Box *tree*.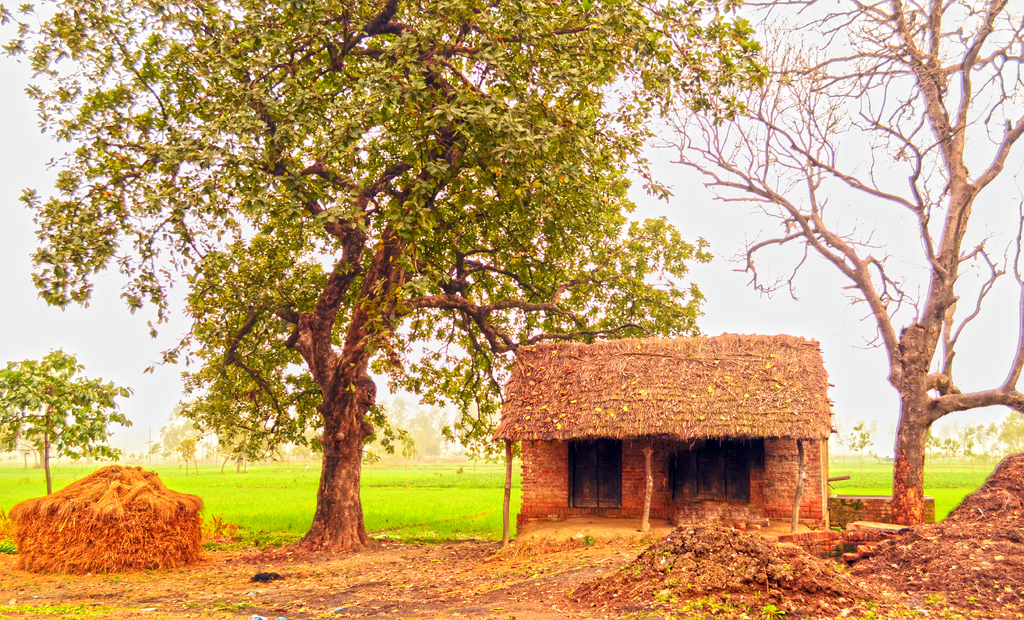
[x1=156, y1=400, x2=208, y2=470].
